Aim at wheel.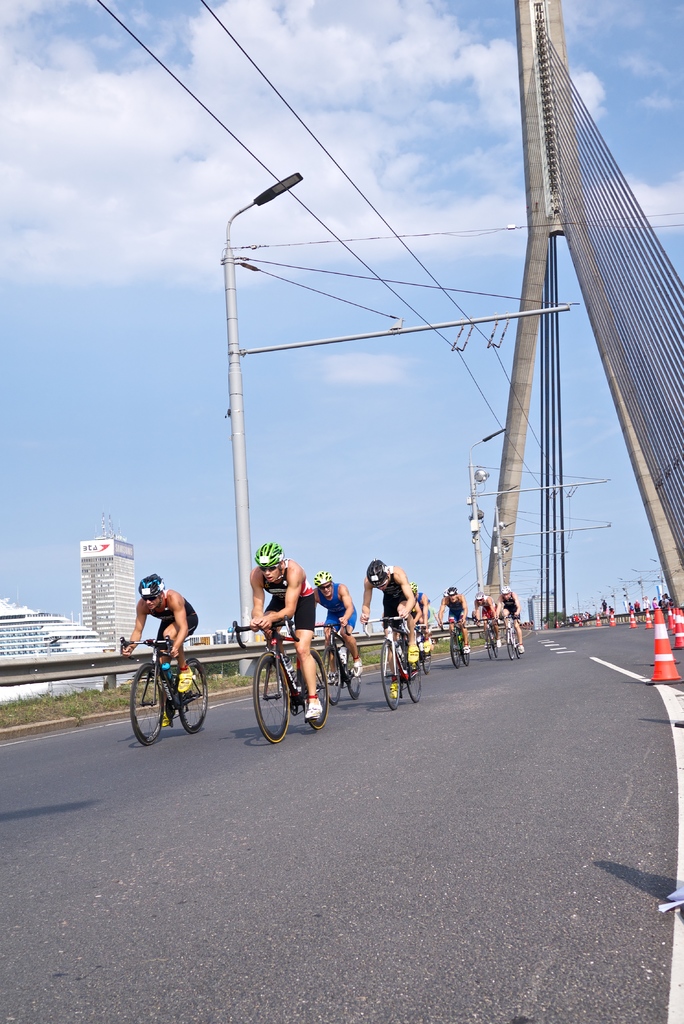
Aimed at box=[247, 657, 298, 746].
